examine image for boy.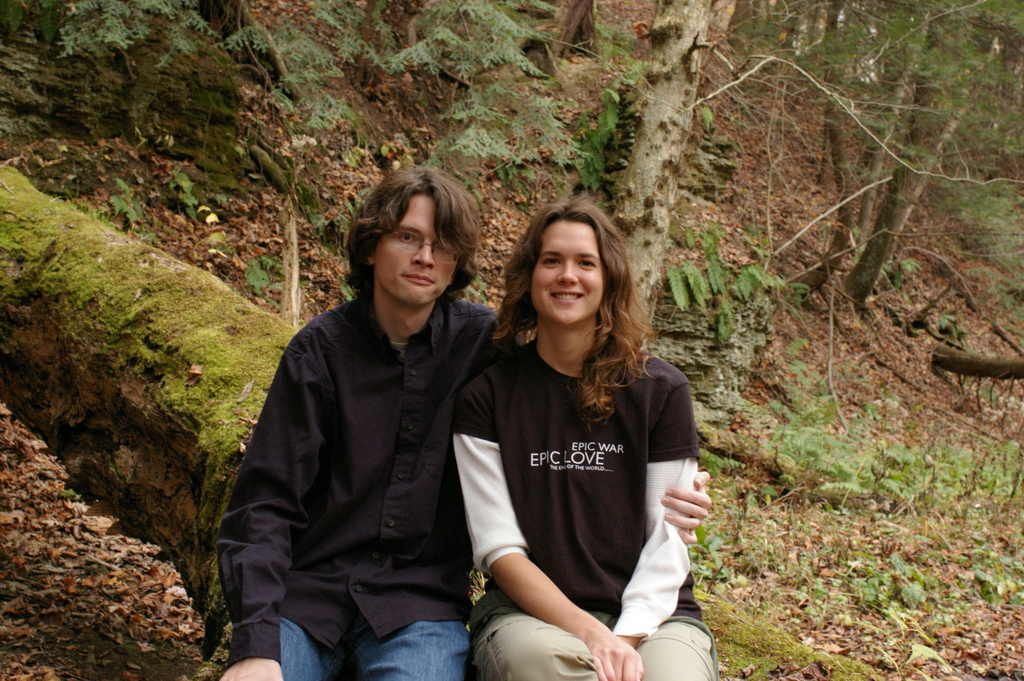
Examination result: region(212, 160, 713, 680).
